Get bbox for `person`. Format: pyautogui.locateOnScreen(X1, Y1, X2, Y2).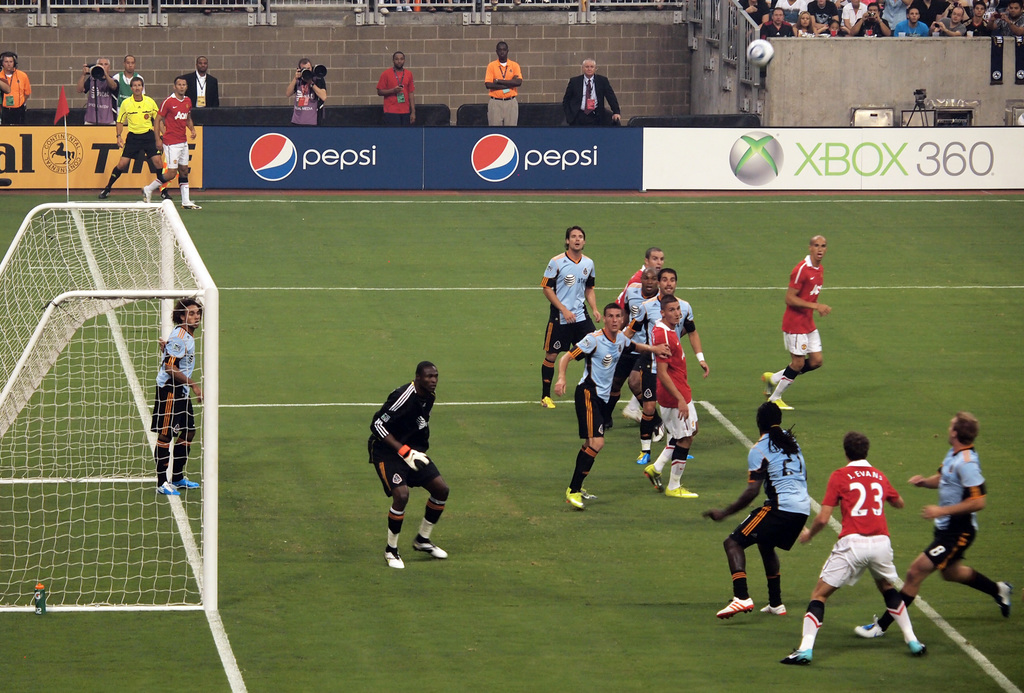
pyautogui.locateOnScreen(142, 79, 197, 210).
